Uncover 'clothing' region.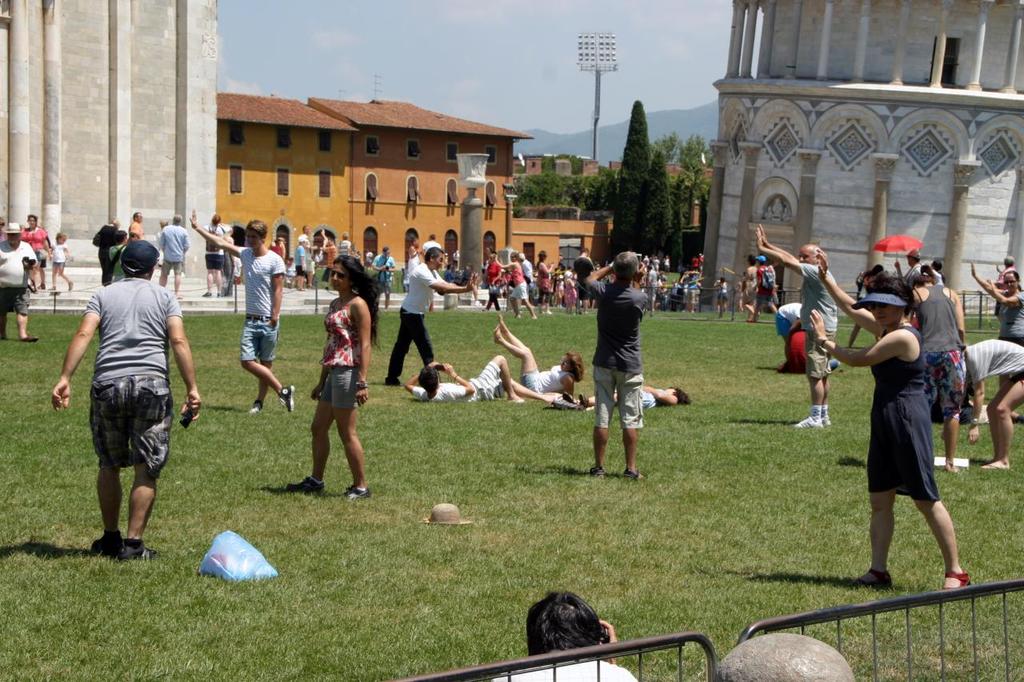
Uncovered: BBox(371, 249, 396, 295).
